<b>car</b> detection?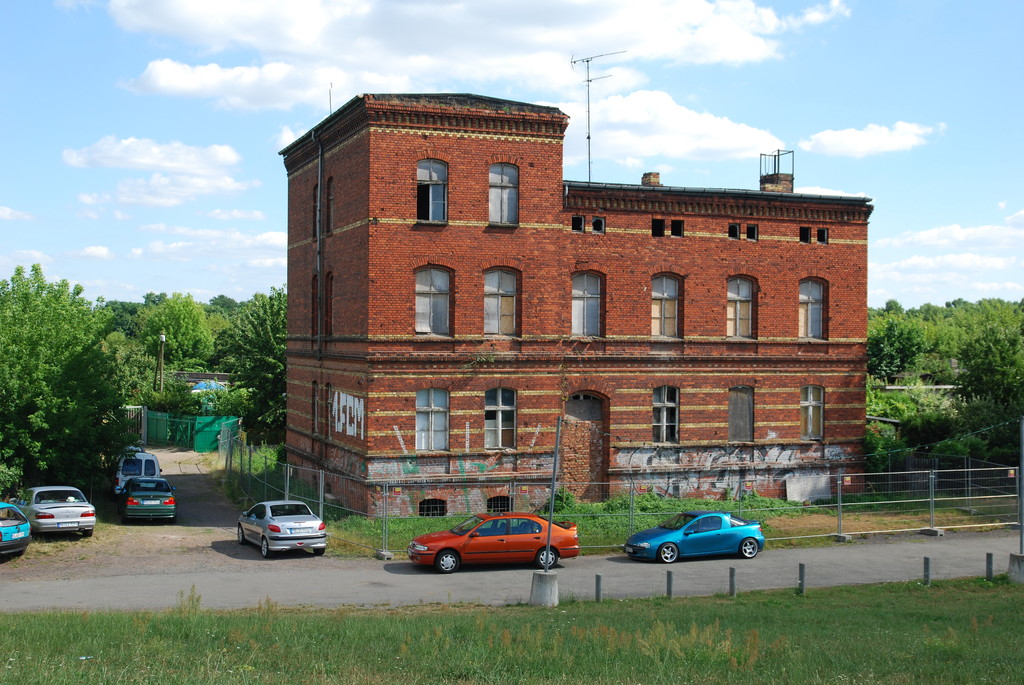
[15,485,98,537]
